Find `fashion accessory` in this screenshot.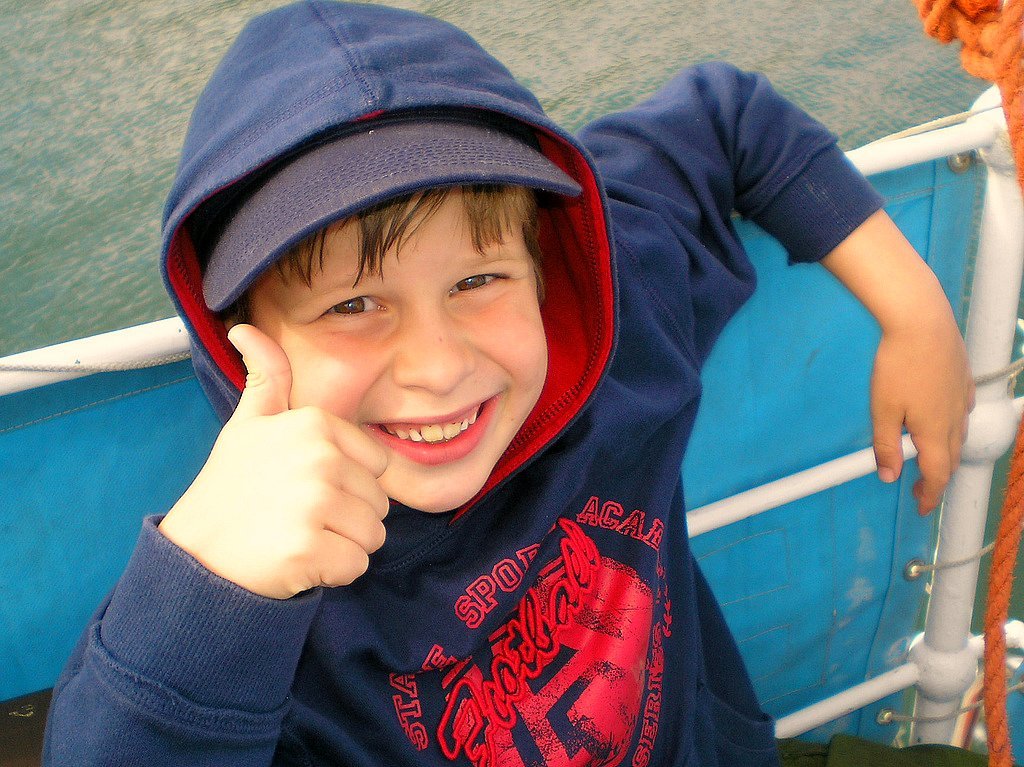
The bounding box for `fashion accessory` is Rect(205, 110, 582, 303).
